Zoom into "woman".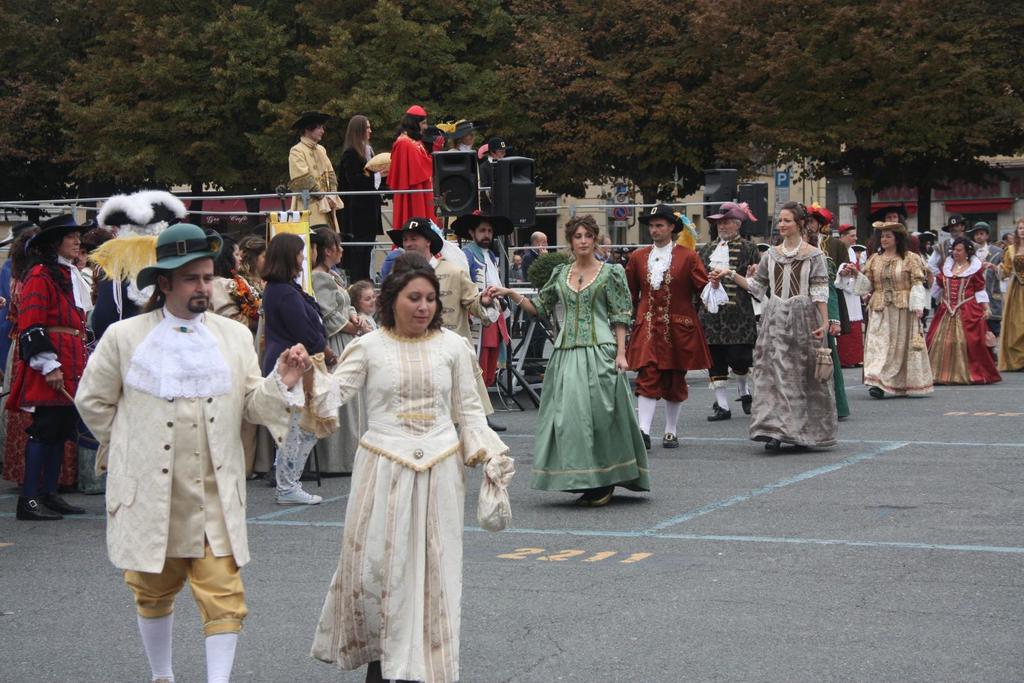
Zoom target: box=[847, 221, 931, 405].
